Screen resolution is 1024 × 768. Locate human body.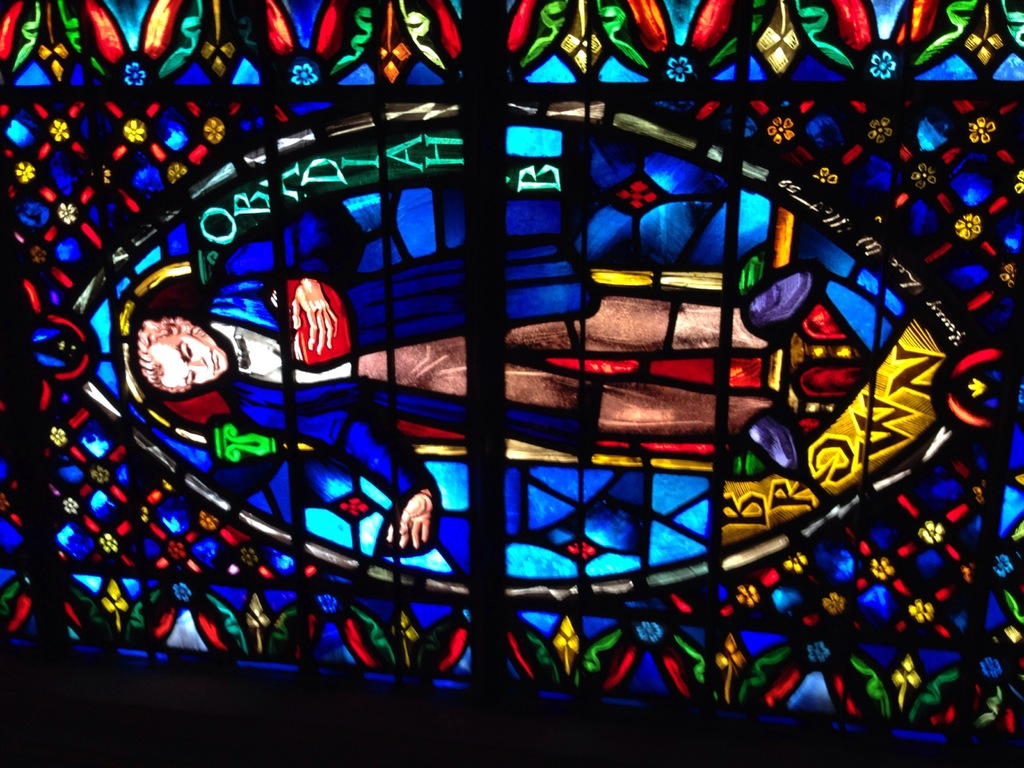
134:204:815:543.
